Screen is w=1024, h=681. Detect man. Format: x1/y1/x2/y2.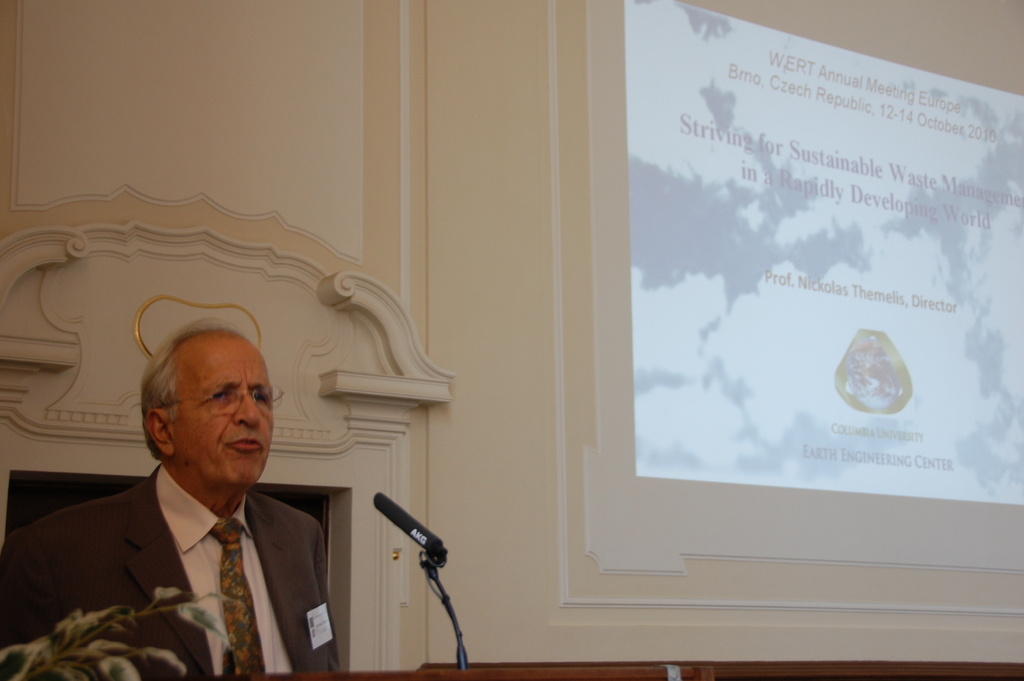
27/331/362/674.
